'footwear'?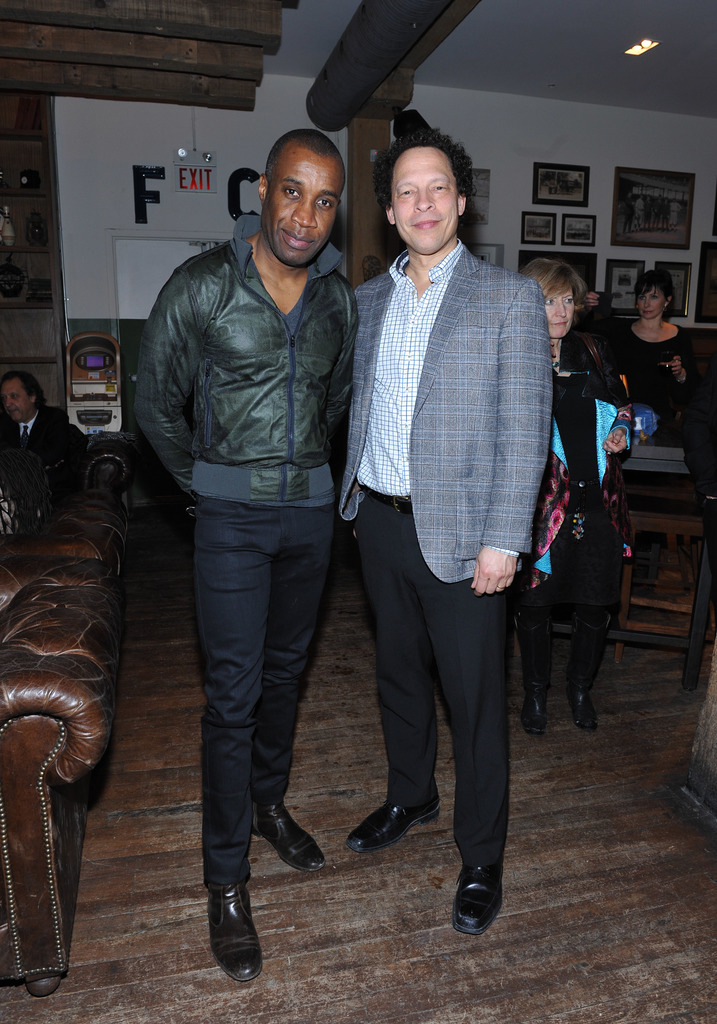
449/863/504/941
